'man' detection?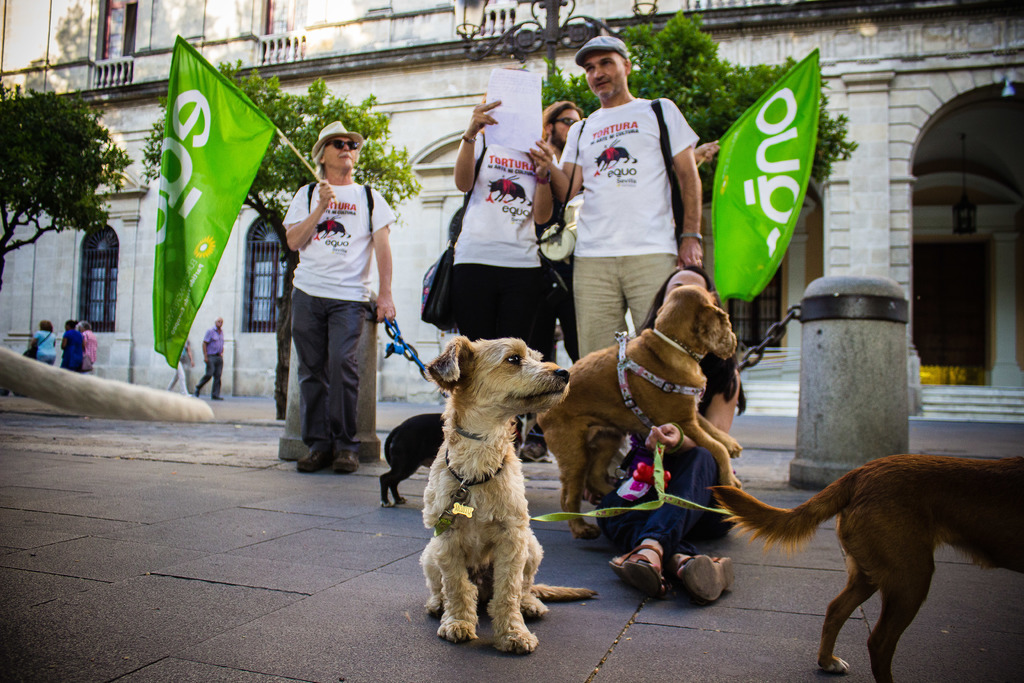
crop(195, 318, 223, 402)
